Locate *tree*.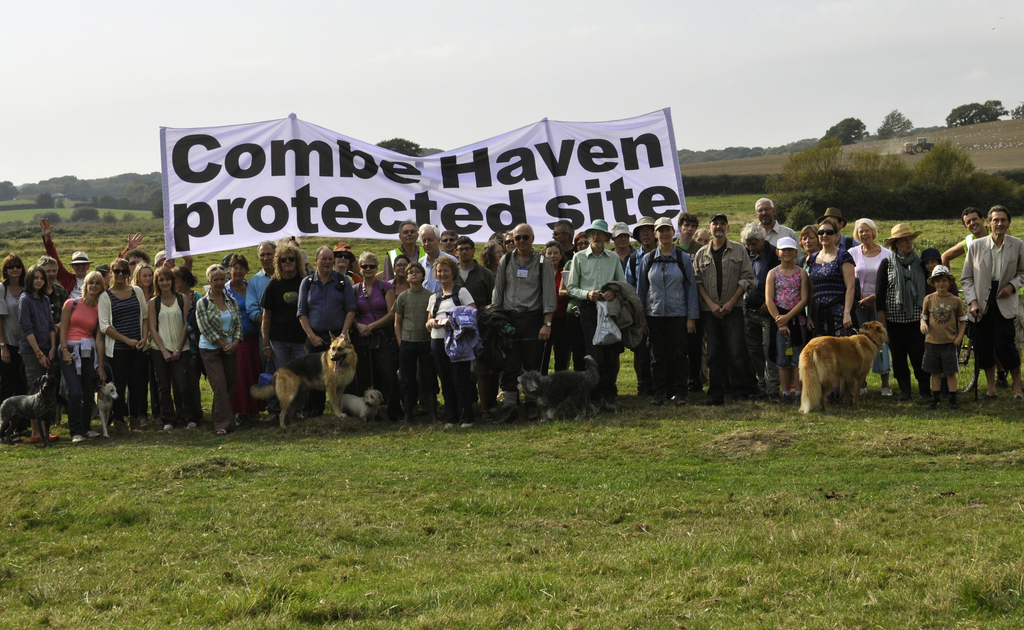
Bounding box: BBox(819, 111, 871, 149).
